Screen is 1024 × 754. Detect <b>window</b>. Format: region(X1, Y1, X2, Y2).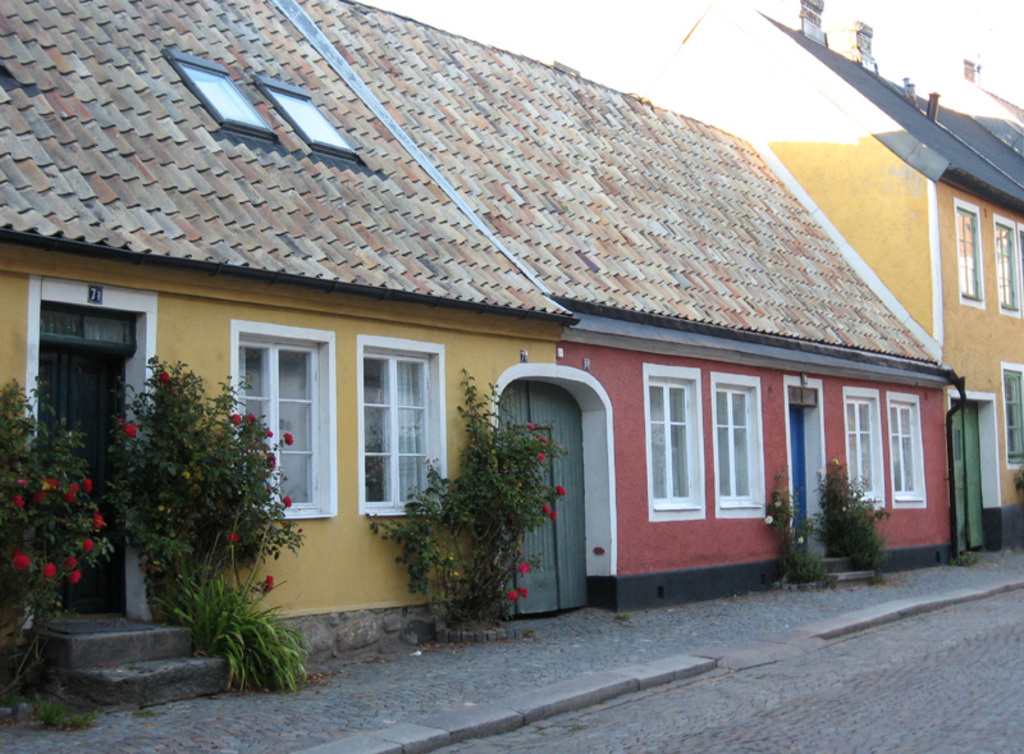
region(644, 362, 707, 520).
